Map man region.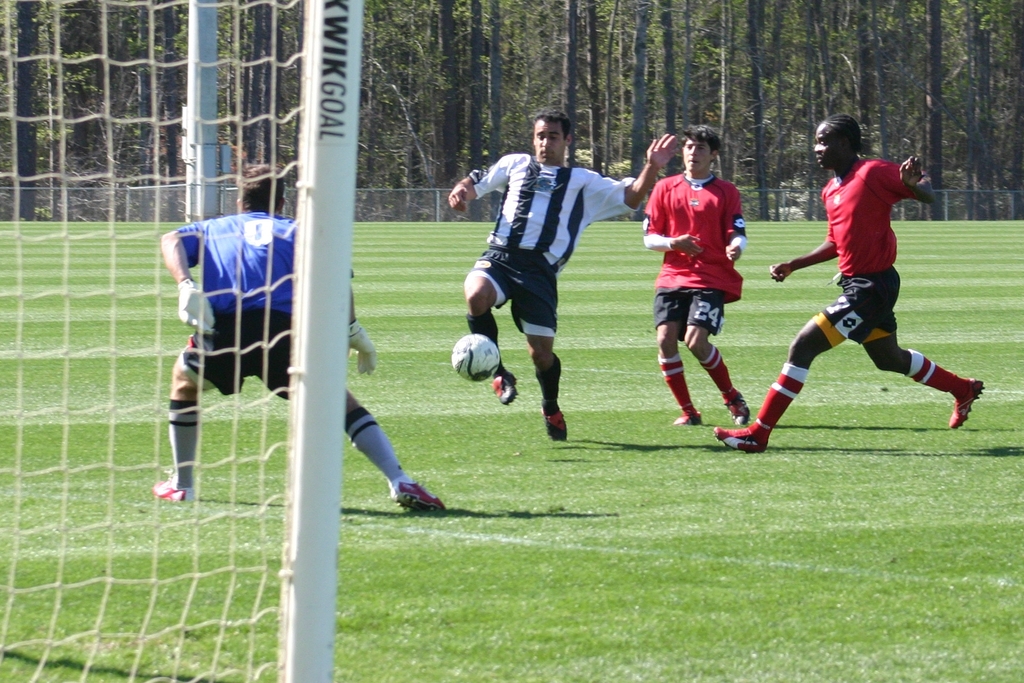
Mapped to (left=652, top=156, right=761, bottom=416).
